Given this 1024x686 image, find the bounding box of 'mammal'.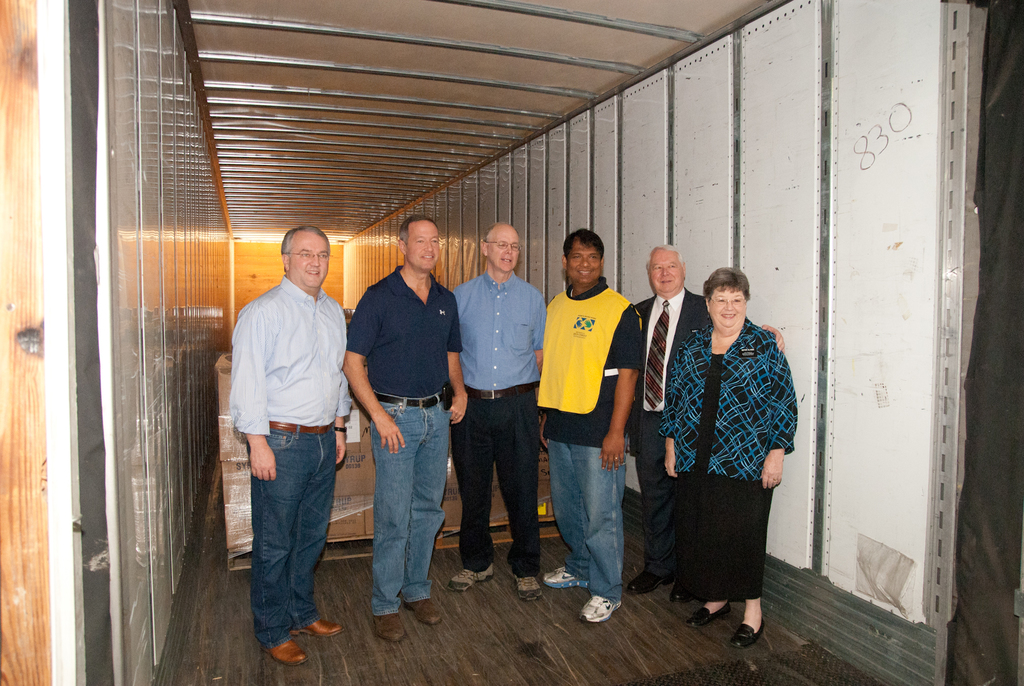
box(660, 265, 792, 647).
